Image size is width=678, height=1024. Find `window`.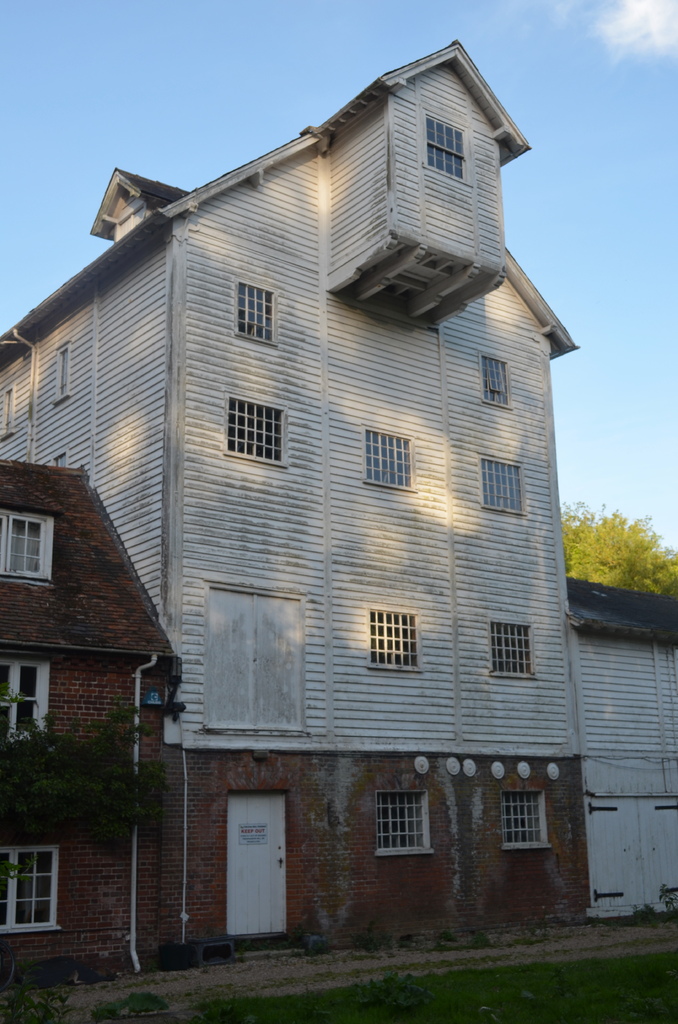
0,490,67,598.
